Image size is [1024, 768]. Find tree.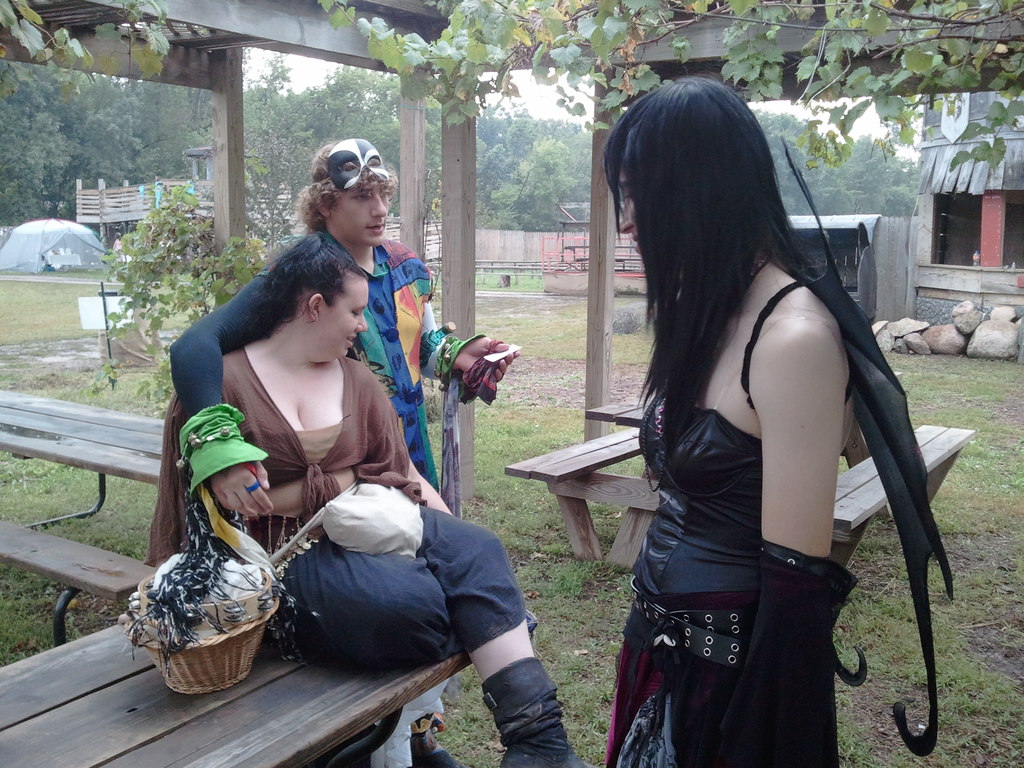
pyautogui.locateOnScreen(321, 0, 1023, 184).
